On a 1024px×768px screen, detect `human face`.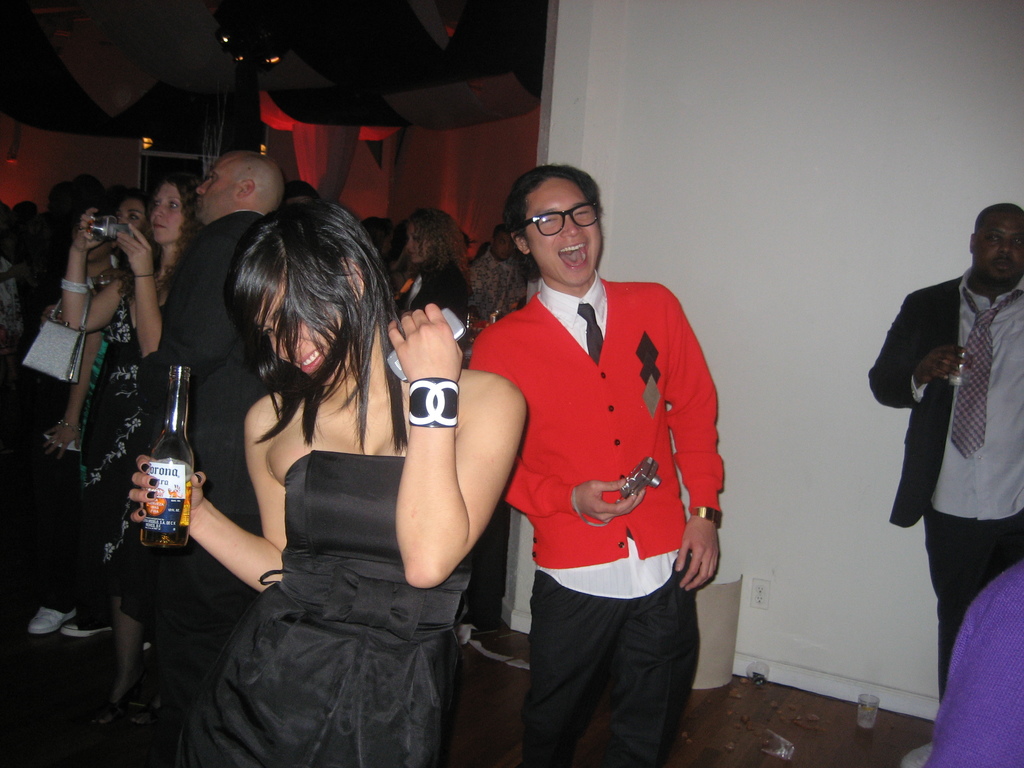
(x1=404, y1=218, x2=428, y2=265).
